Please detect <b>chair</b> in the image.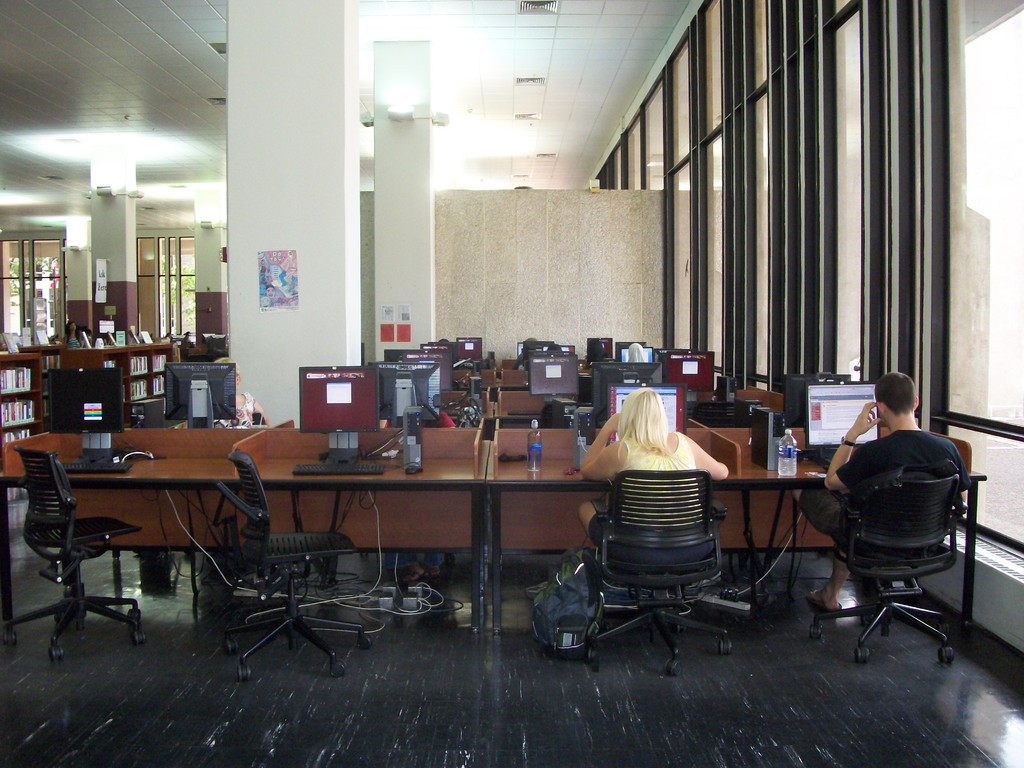
box=[191, 442, 374, 681].
